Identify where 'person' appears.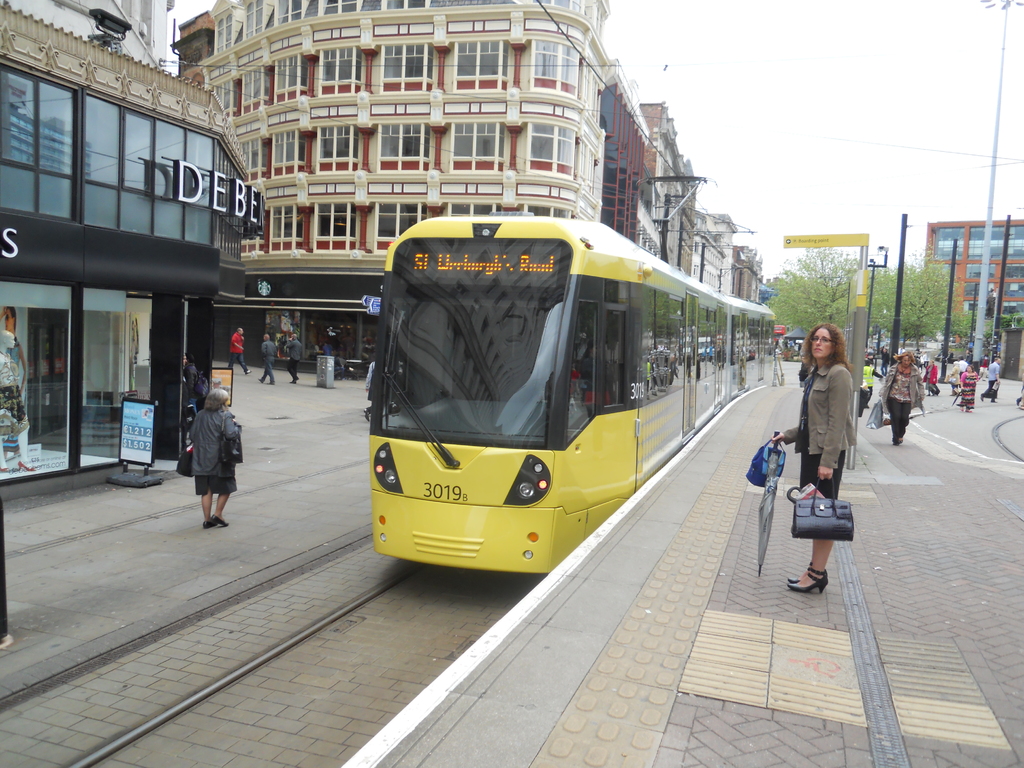
Appears at (186,394,244,527).
